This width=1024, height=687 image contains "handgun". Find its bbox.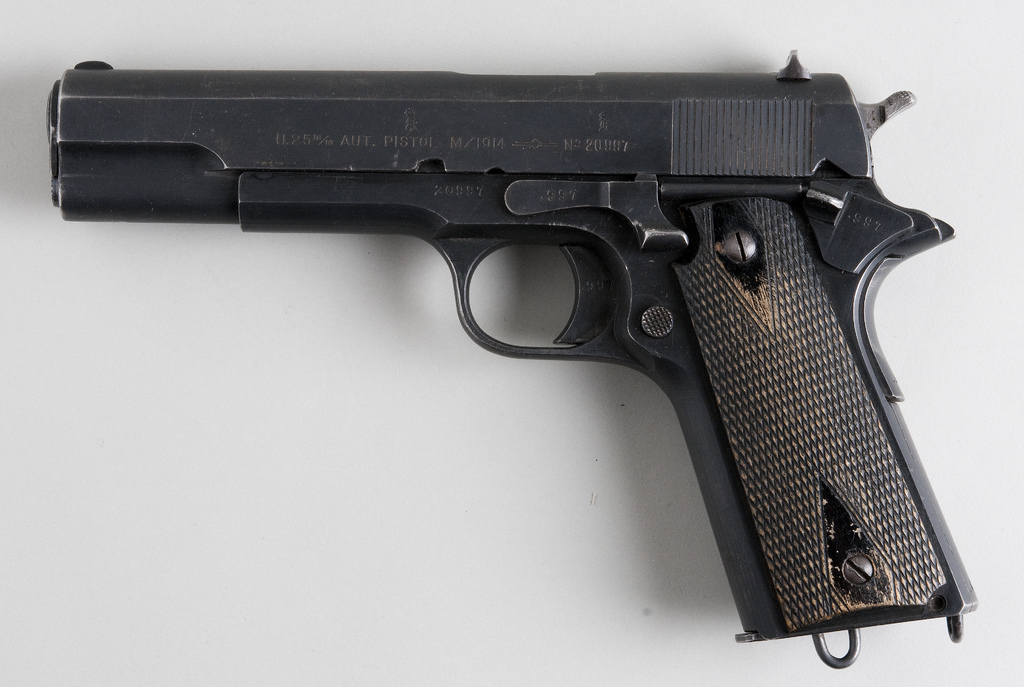
[x1=45, y1=45, x2=979, y2=669].
